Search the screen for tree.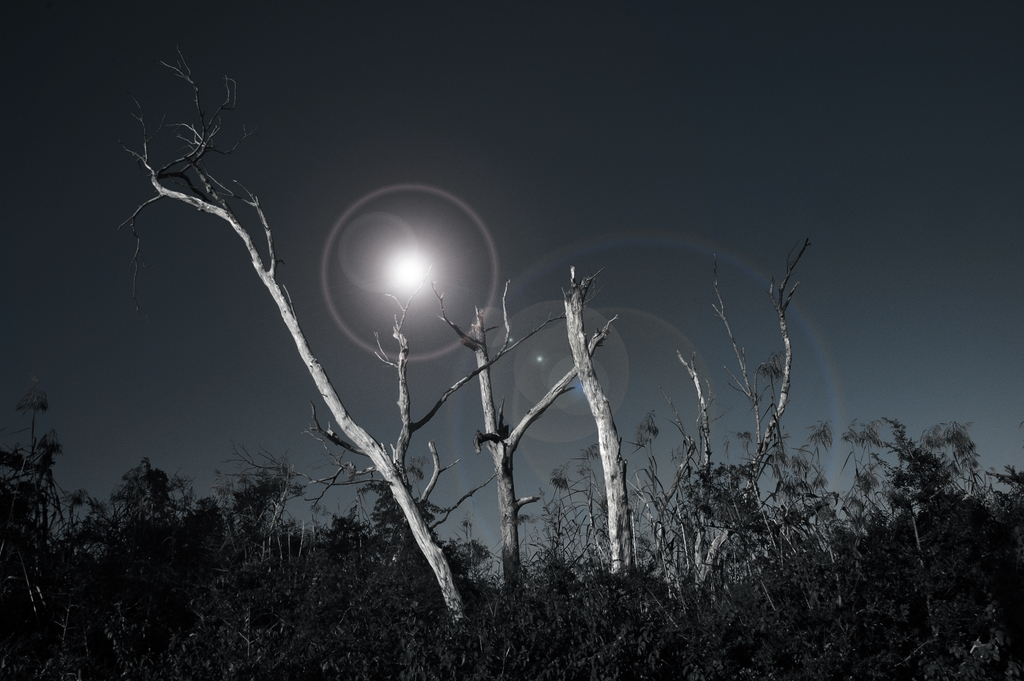
Found at <bbox>455, 303, 609, 605</bbox>.
